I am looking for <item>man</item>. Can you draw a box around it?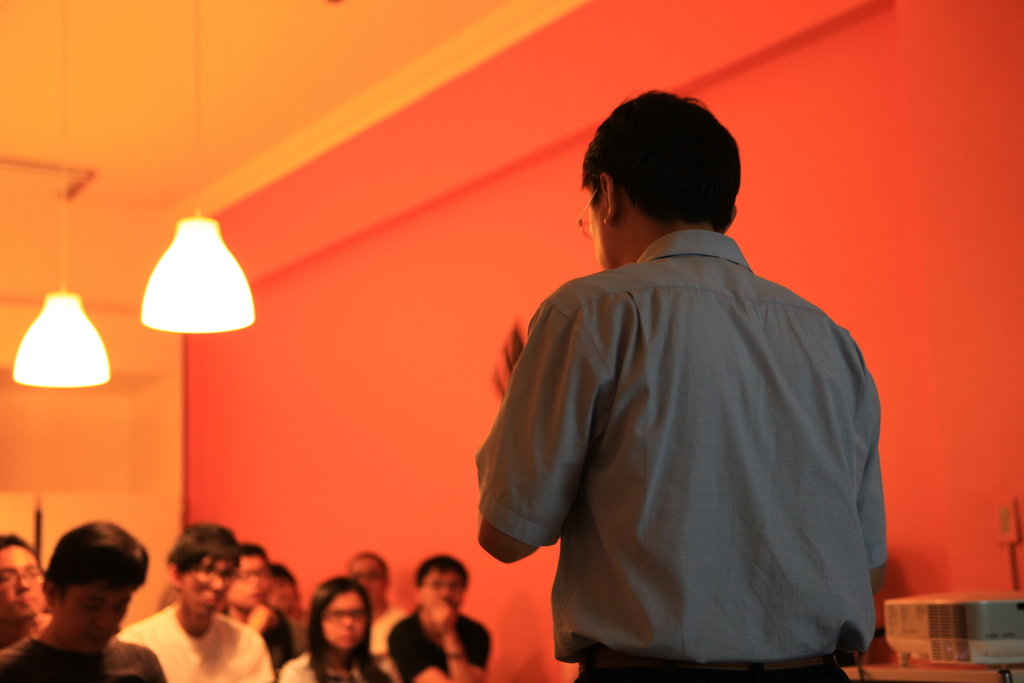
Sure, the bounding box is bbox=(0, 522, 169, 682).
